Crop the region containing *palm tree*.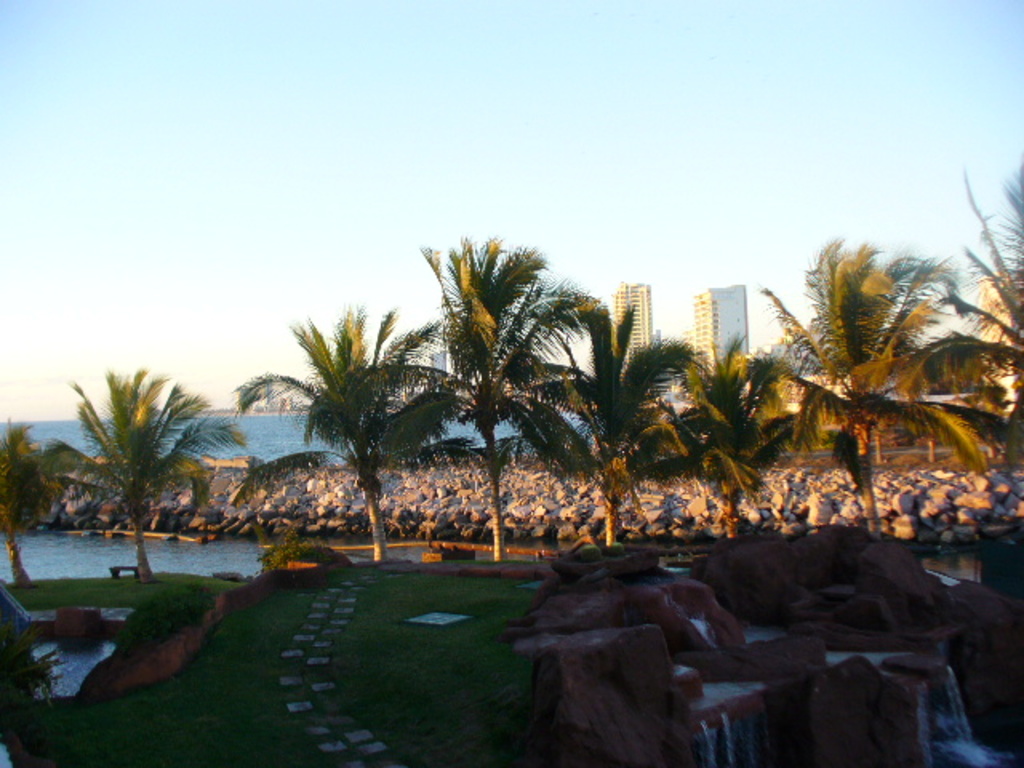
Crop region: 270:317:395:557.
